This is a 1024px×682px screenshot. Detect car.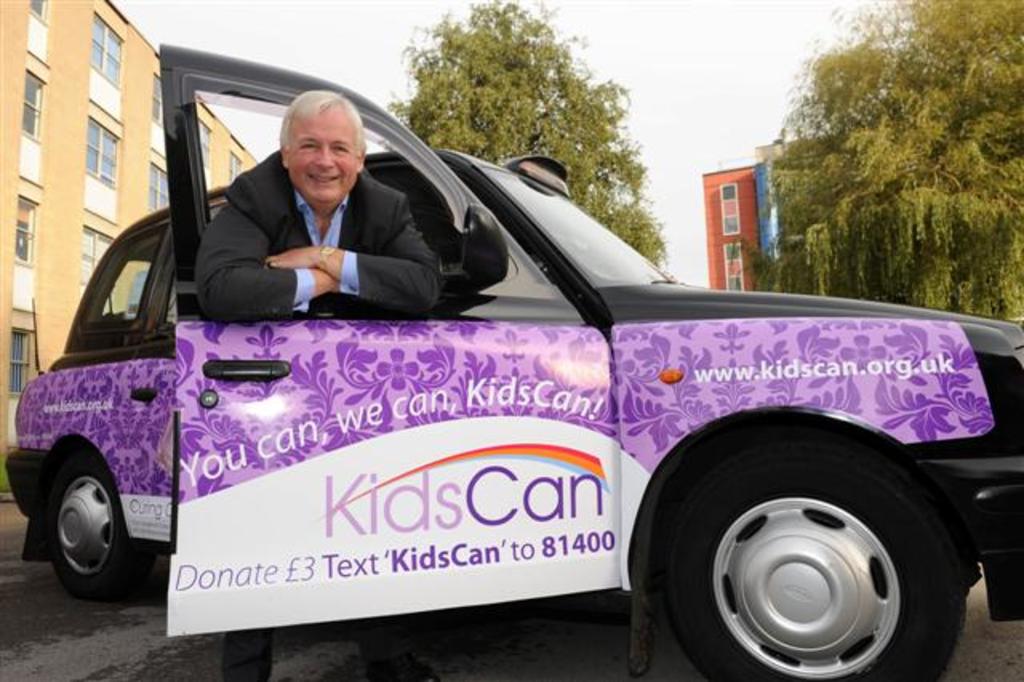
region(16, 117, 974, 677).
